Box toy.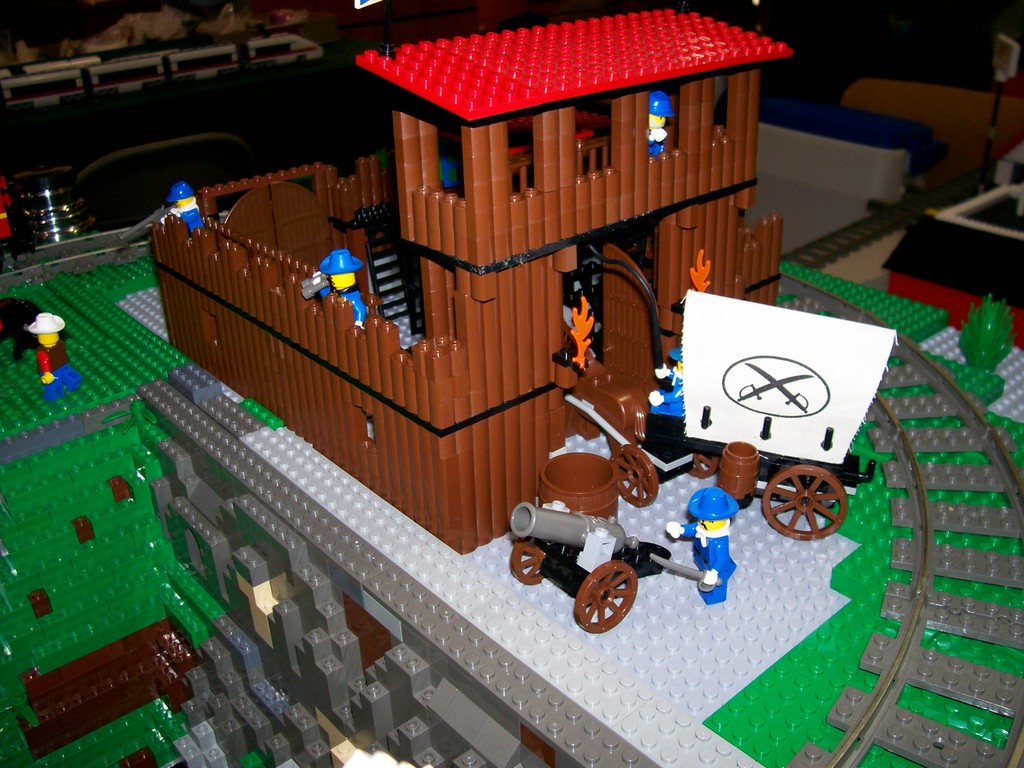
box(298, 248, 376, 333).
